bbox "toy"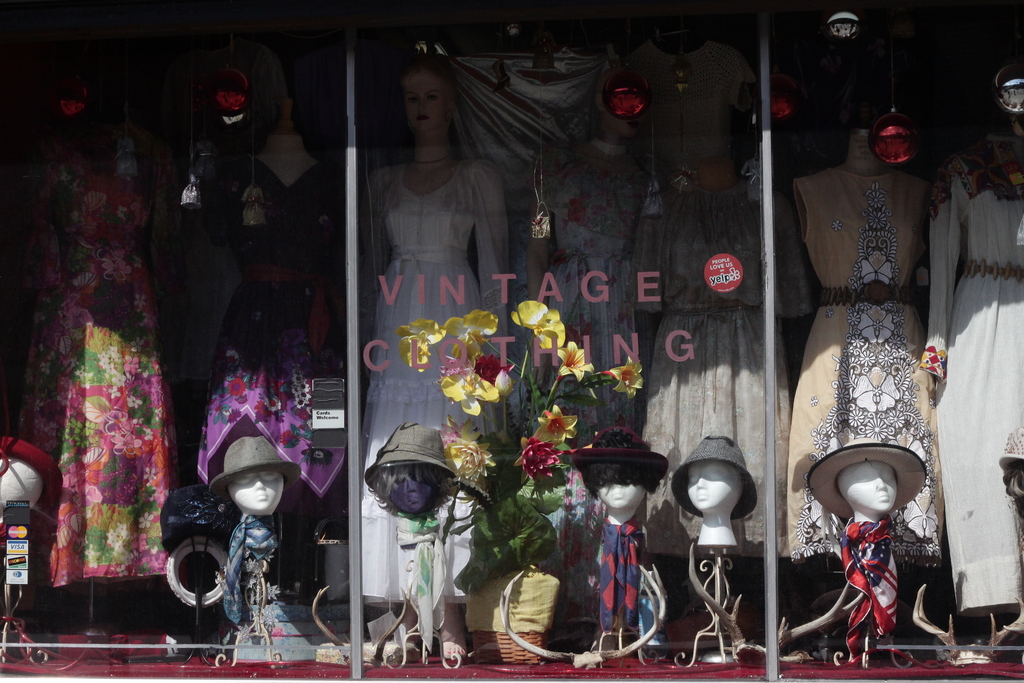
bbox(671, 432, 760, 561)
